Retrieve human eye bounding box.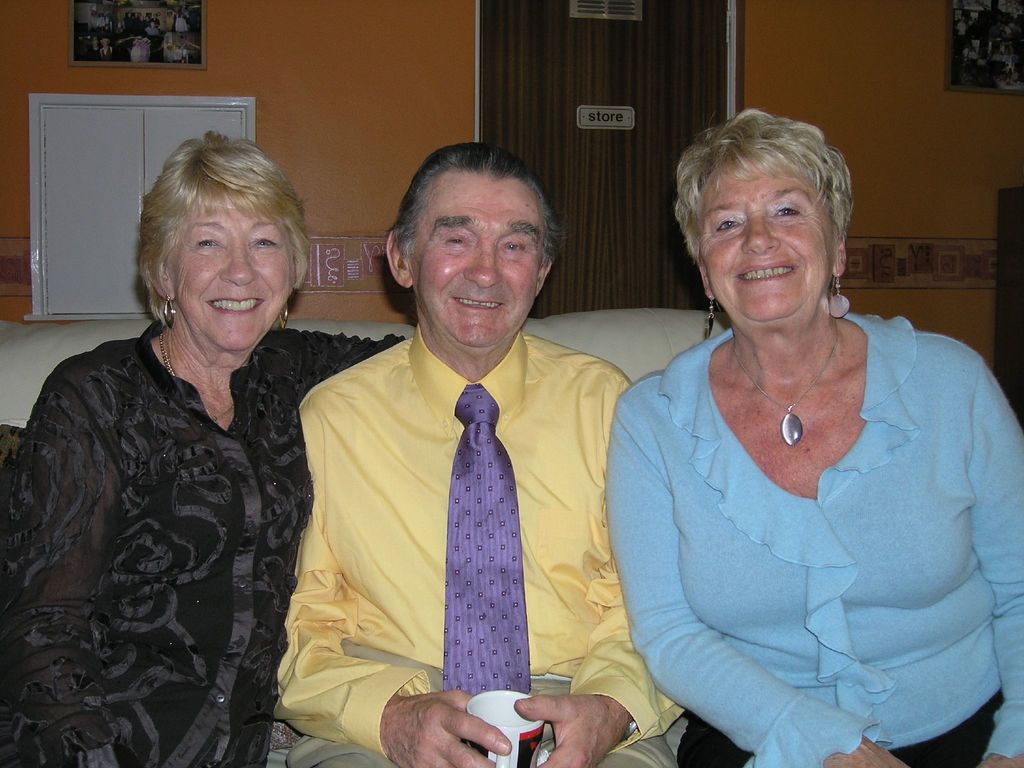
Bounding box: l=713, t=214, r=745, b=234.
